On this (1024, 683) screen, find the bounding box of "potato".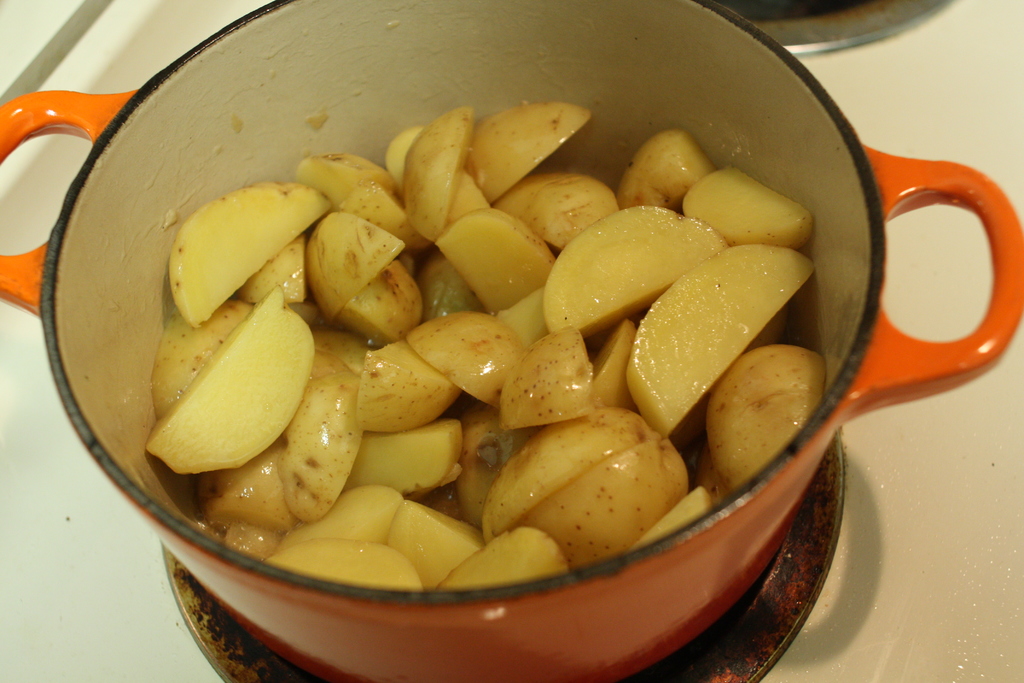
Bounding box: x1=145, y1=97, x2=829, y2=591.
